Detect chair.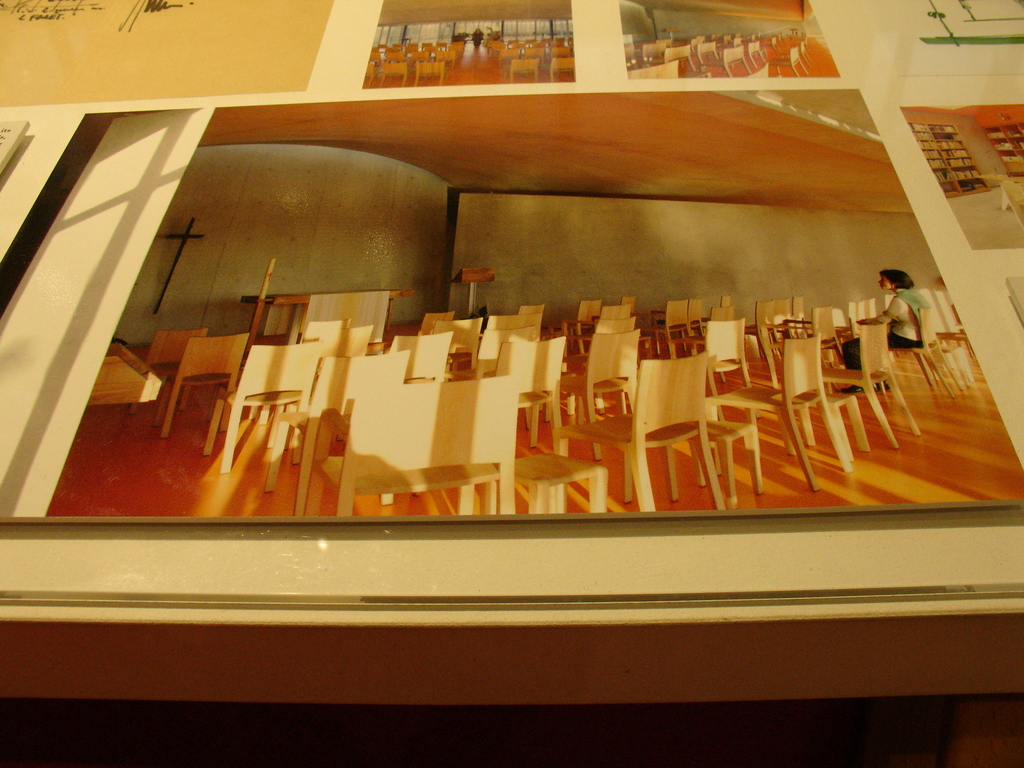
Detected at x1=701, y1=319, x2=755, y2=399.
